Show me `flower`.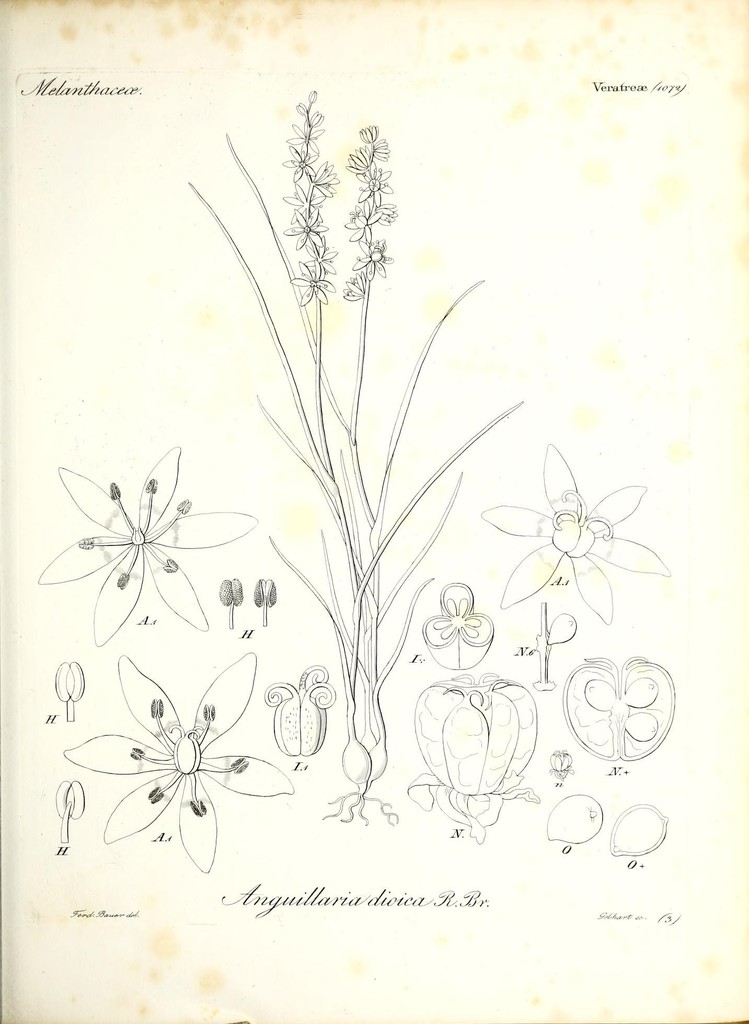
`flower` is here: bbox(297, 102, 306, 113).
